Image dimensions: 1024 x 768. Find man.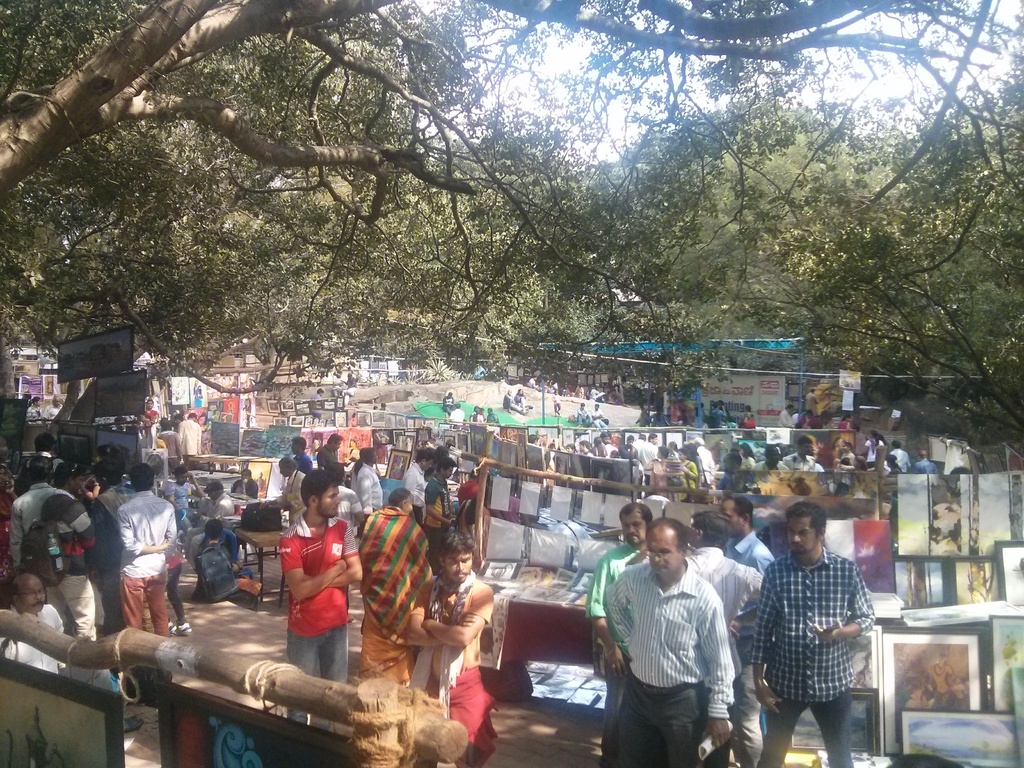
(left=717, top=492, right=778, bottom=574).
